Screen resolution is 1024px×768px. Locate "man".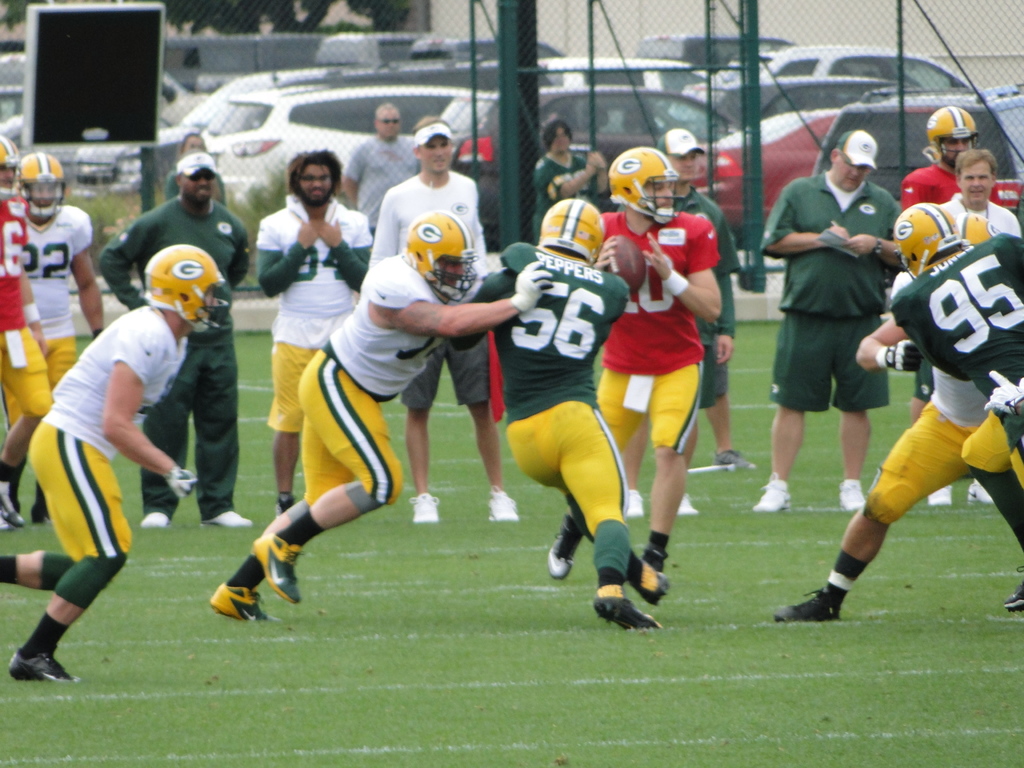
select_region(0, 133, 53, 536).
